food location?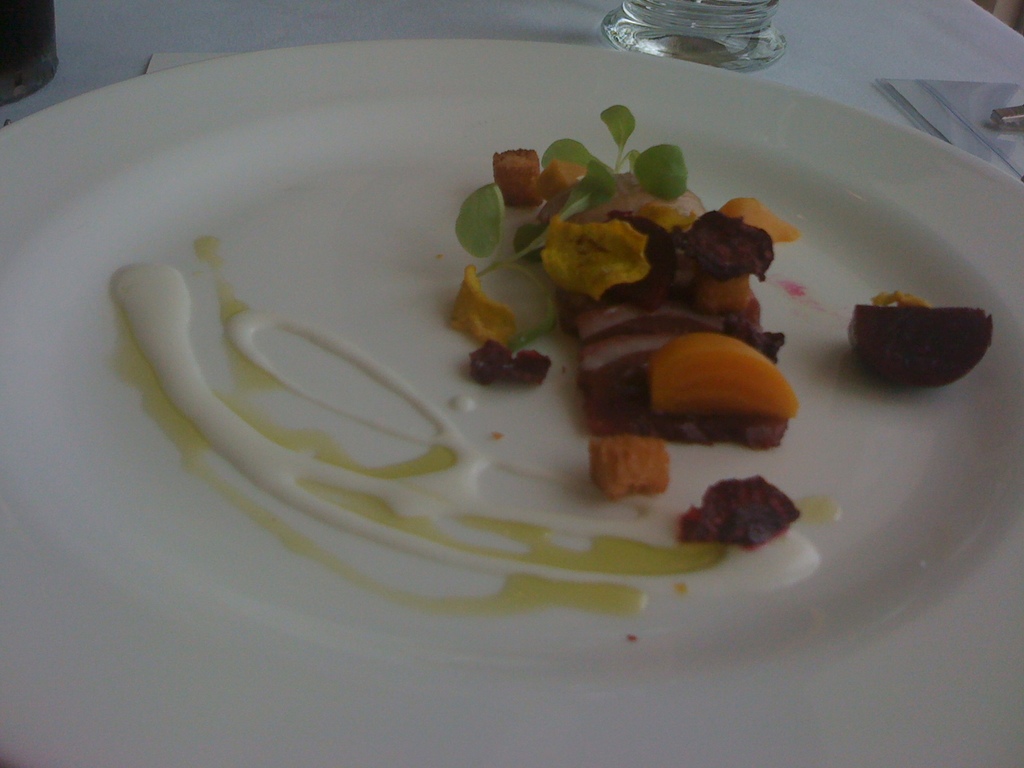
detection(452, 260, 514, 344)
